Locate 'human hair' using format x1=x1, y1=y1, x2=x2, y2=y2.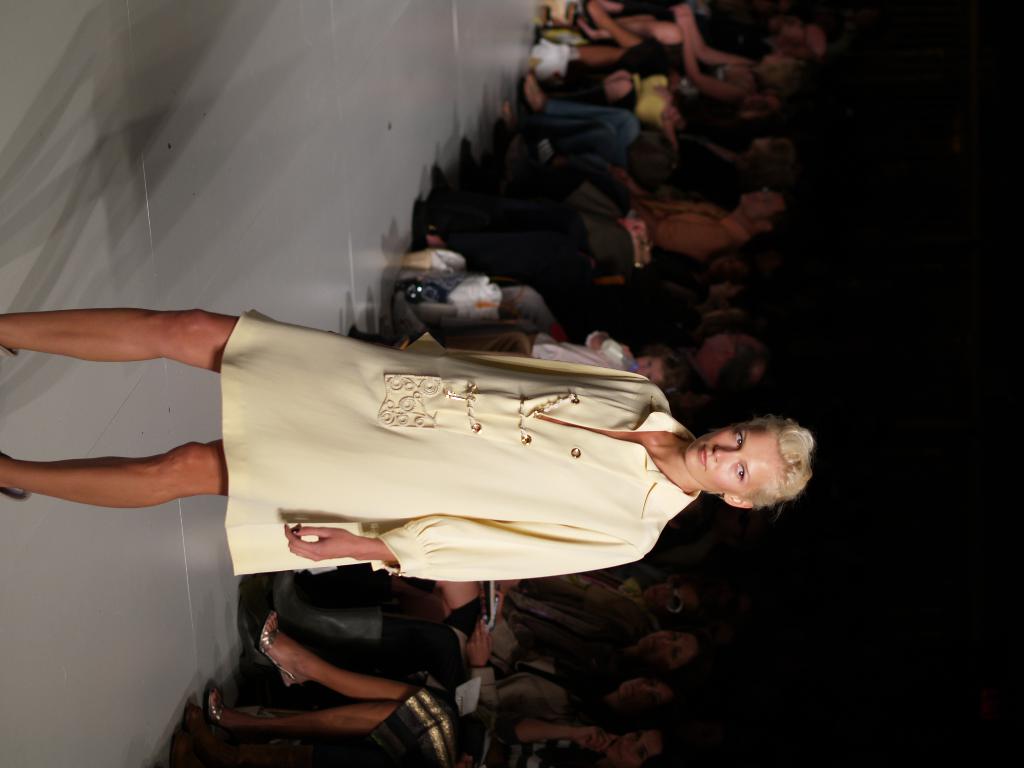
x1=735, y1=419, x2=821, y2=514.
